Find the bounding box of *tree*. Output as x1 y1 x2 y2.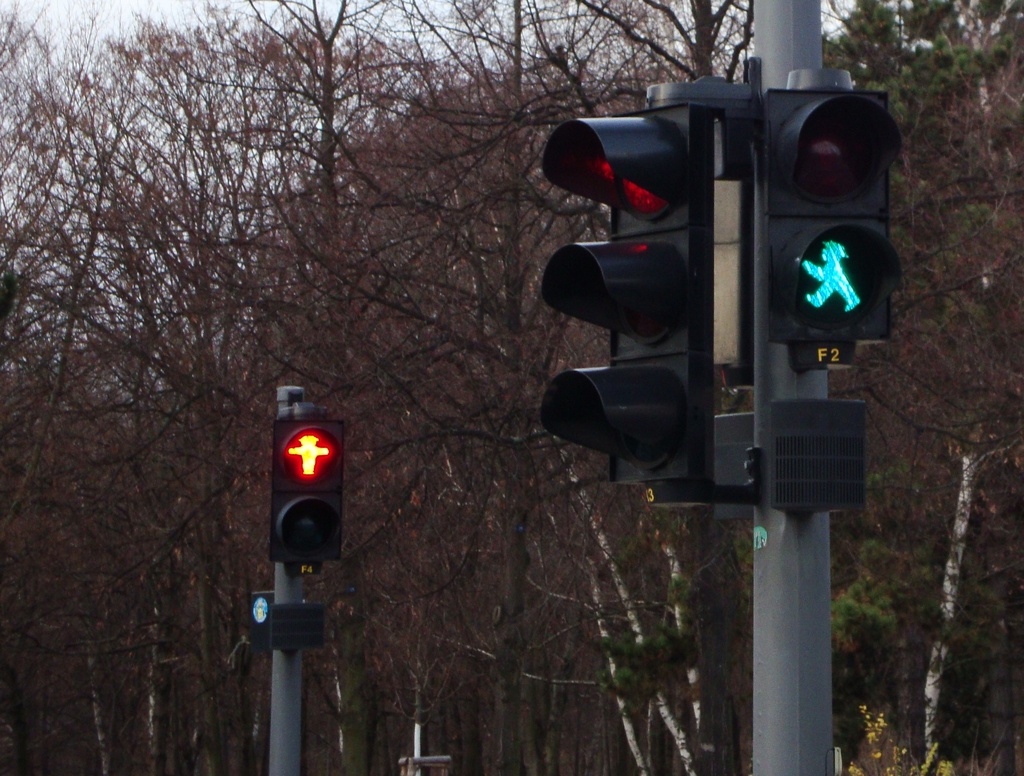
577 0 750 775.
